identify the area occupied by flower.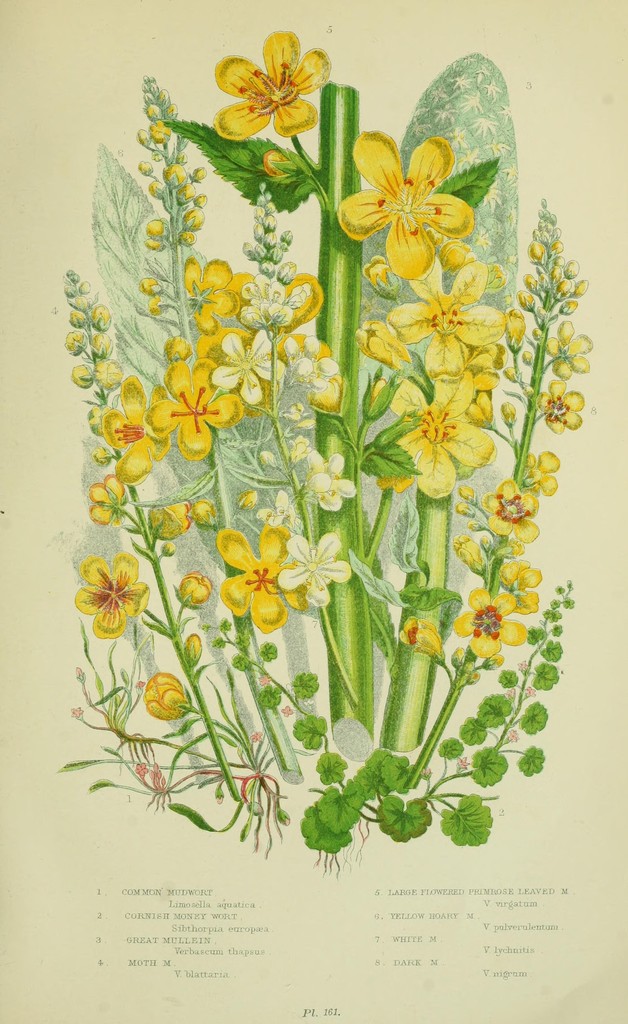
Area: 251 492 293 525.
